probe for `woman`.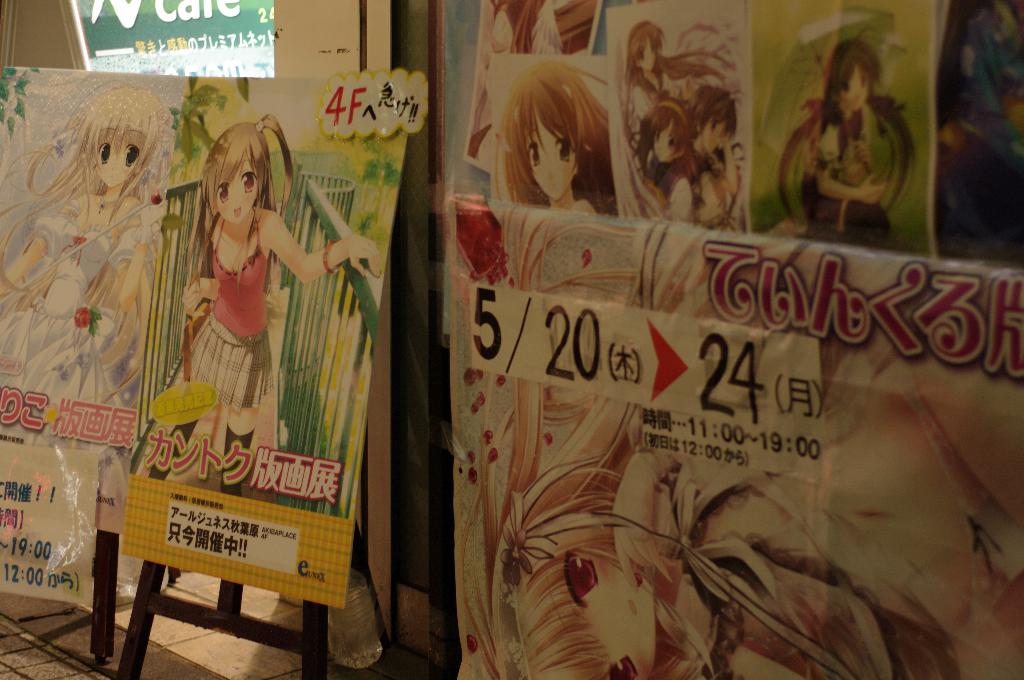
Probe result: x1=182, y1=113, x2=376, y2=449.
